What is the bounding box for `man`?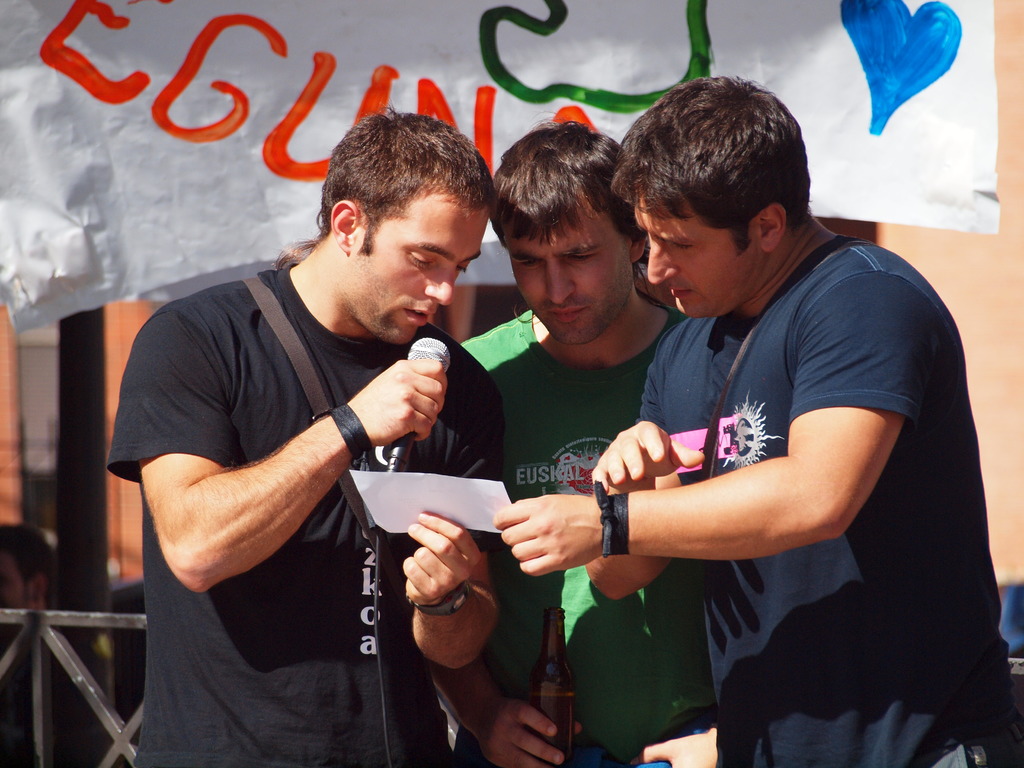
bbox(492, 76, 1023, 767).
